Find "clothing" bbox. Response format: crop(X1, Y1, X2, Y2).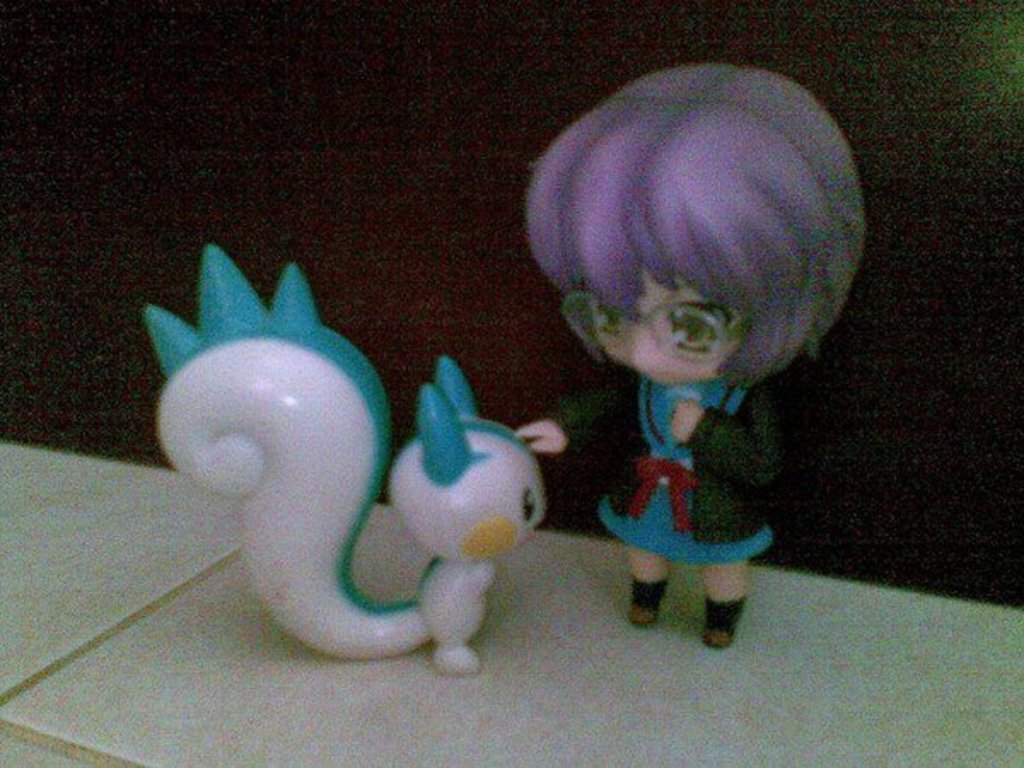
crop(572, 384, 787, 604).
